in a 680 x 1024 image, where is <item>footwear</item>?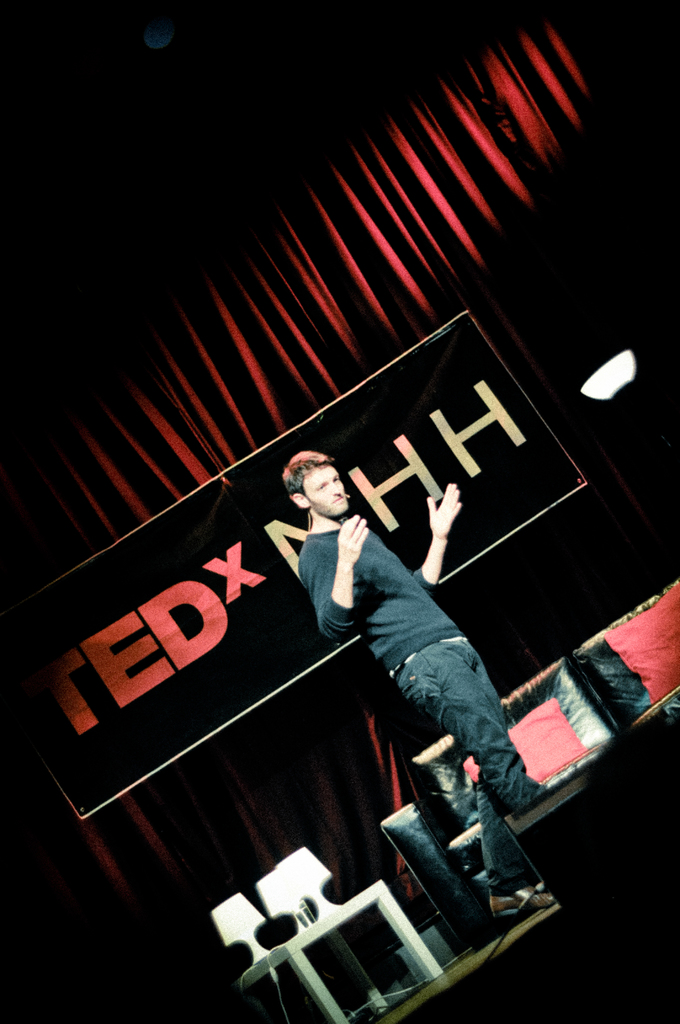
rect(490, 887, 556, 918).
